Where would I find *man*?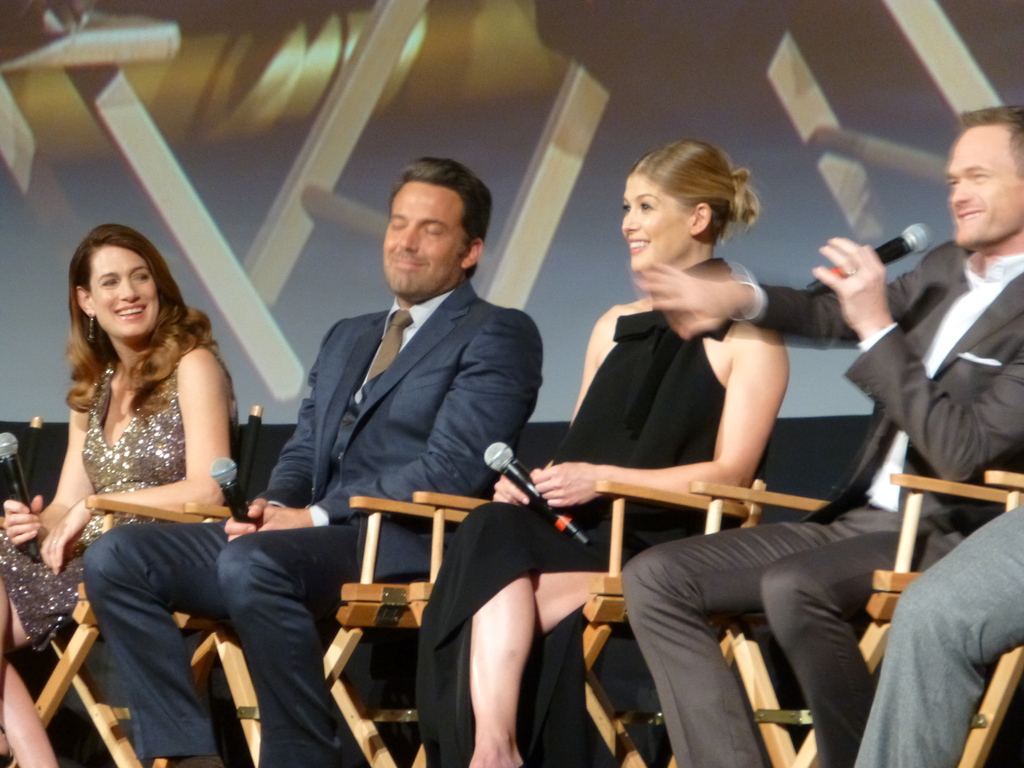
At {"left": 855, "top": 503, "right": 1023, "bottom": 767}.
